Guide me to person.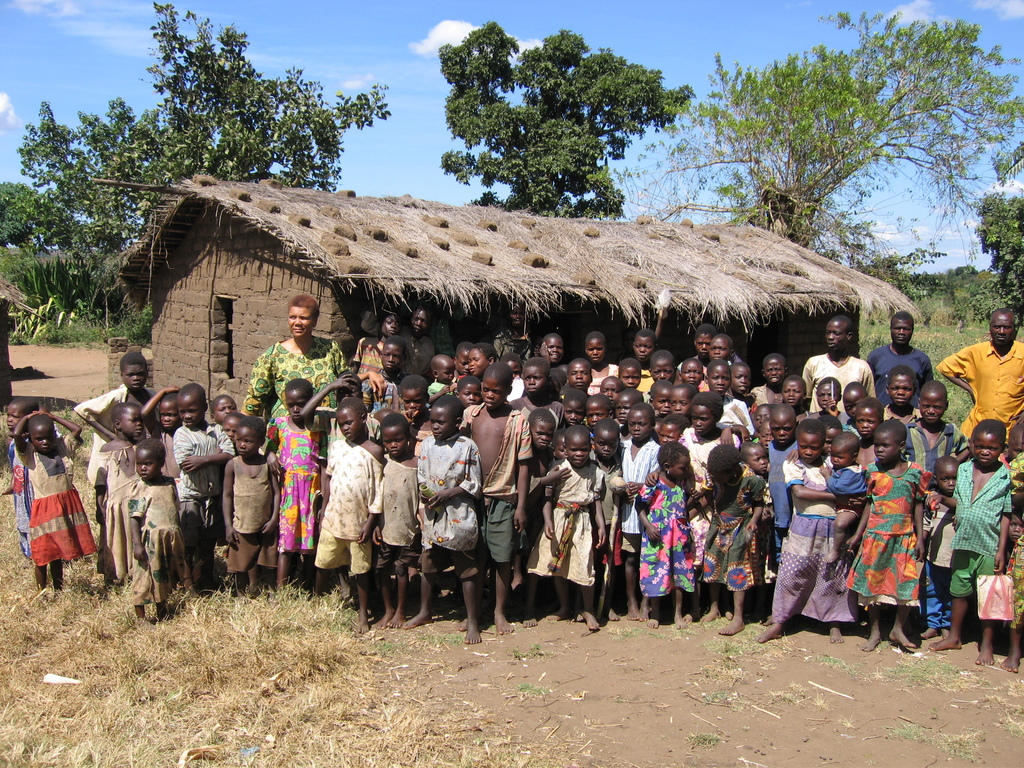
Guidance: bbox=(657, 412, 687, 451).
